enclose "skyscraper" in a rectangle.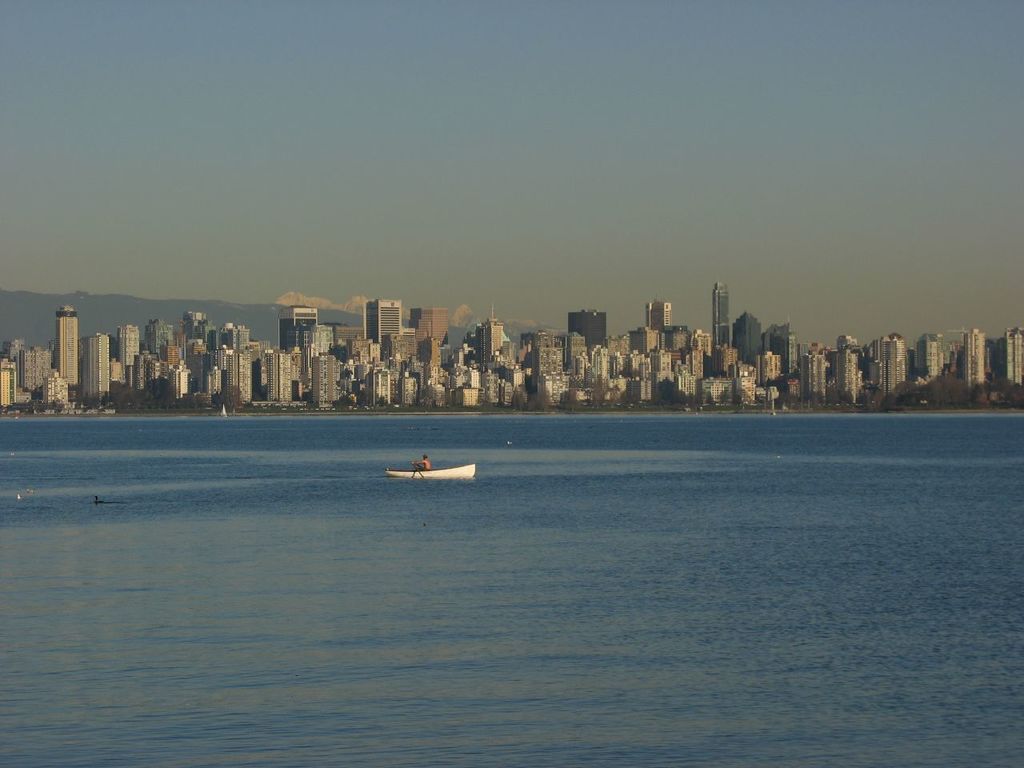
231/351/255/405.
